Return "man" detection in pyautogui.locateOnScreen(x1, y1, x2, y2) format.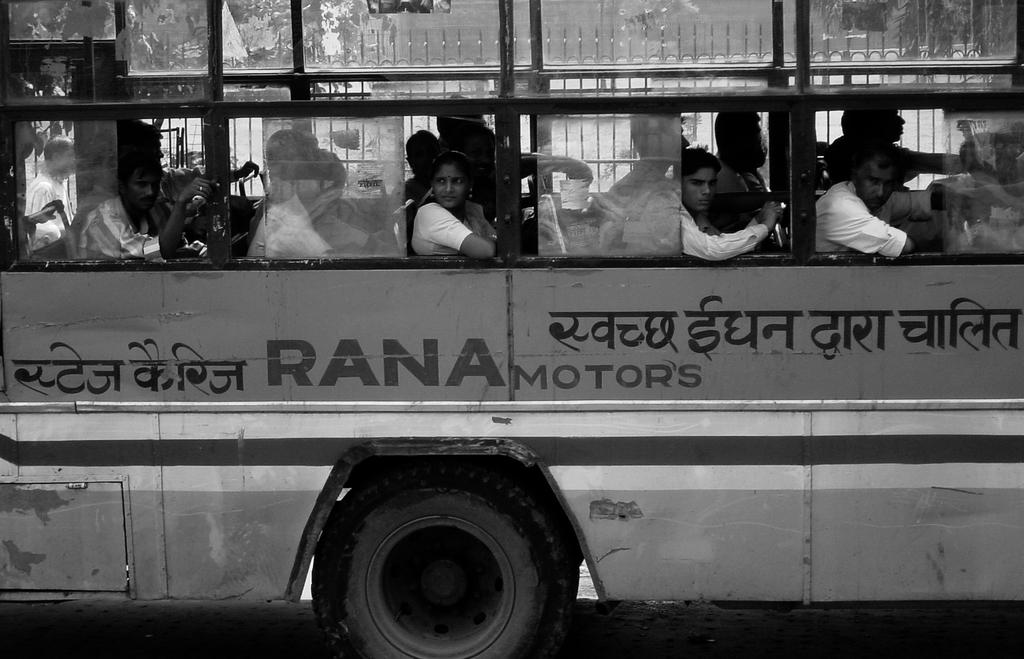
pyautogui.locateOnScreen(816, 91, 989, 198).
